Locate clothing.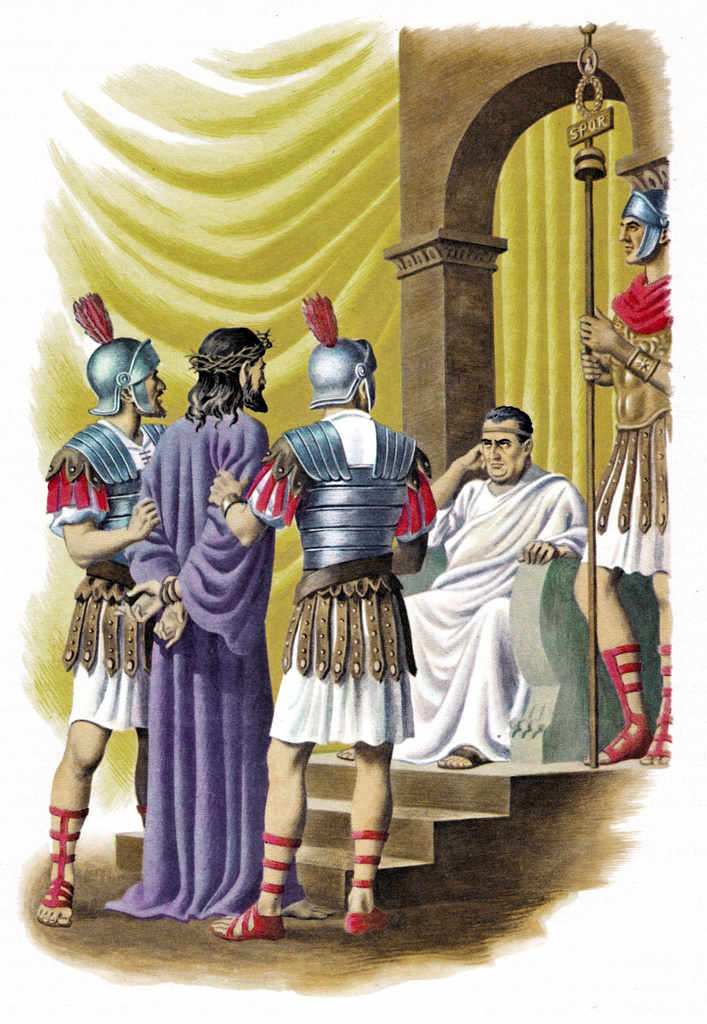
Bounding box: crop(122, 407, 275, 911).
